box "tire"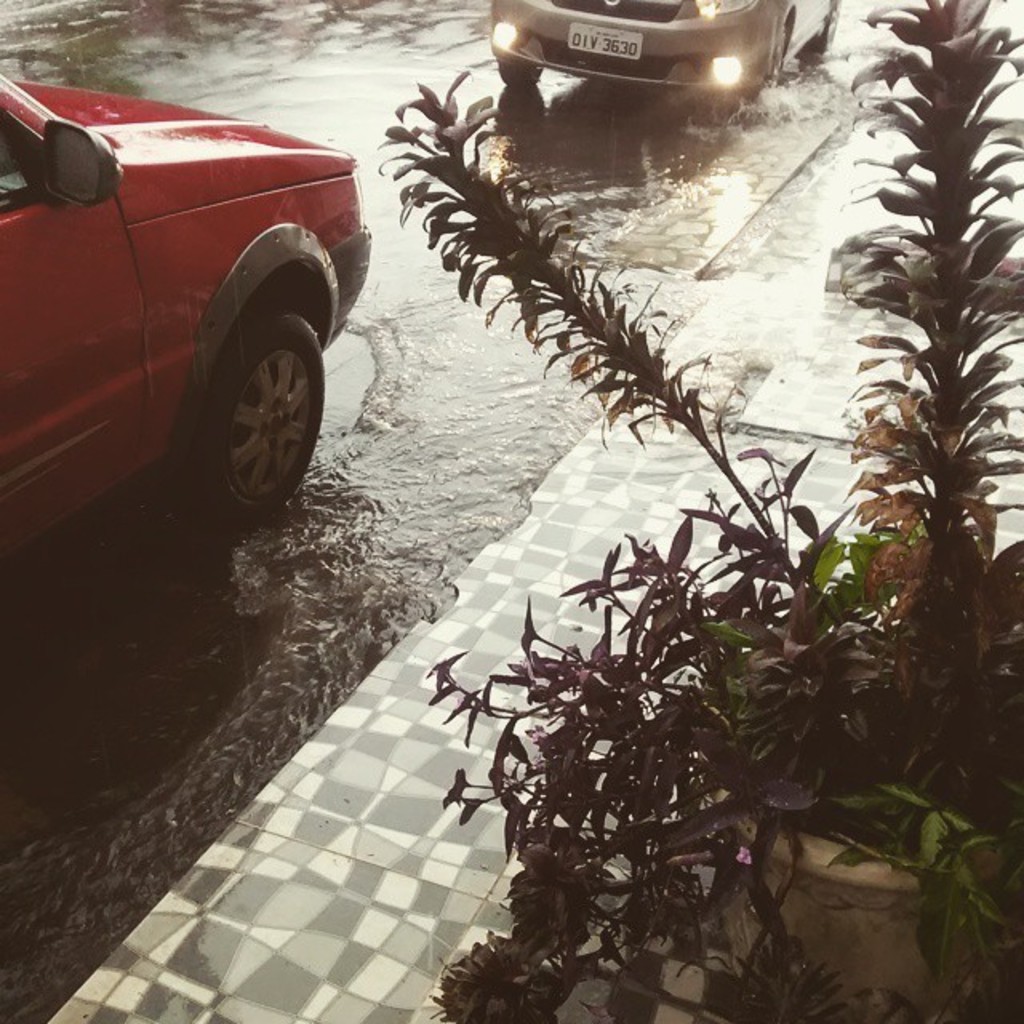
<region>170, 270, 317, 523</region>
